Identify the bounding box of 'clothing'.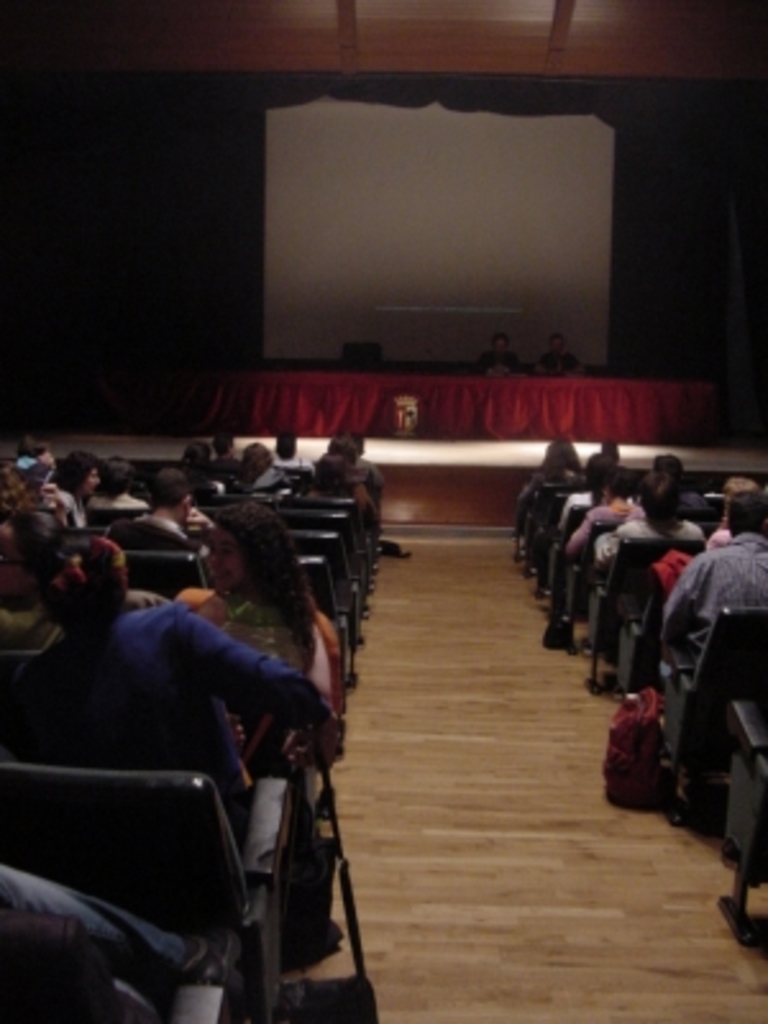
<region>105, 515, 205, 596</region>.
